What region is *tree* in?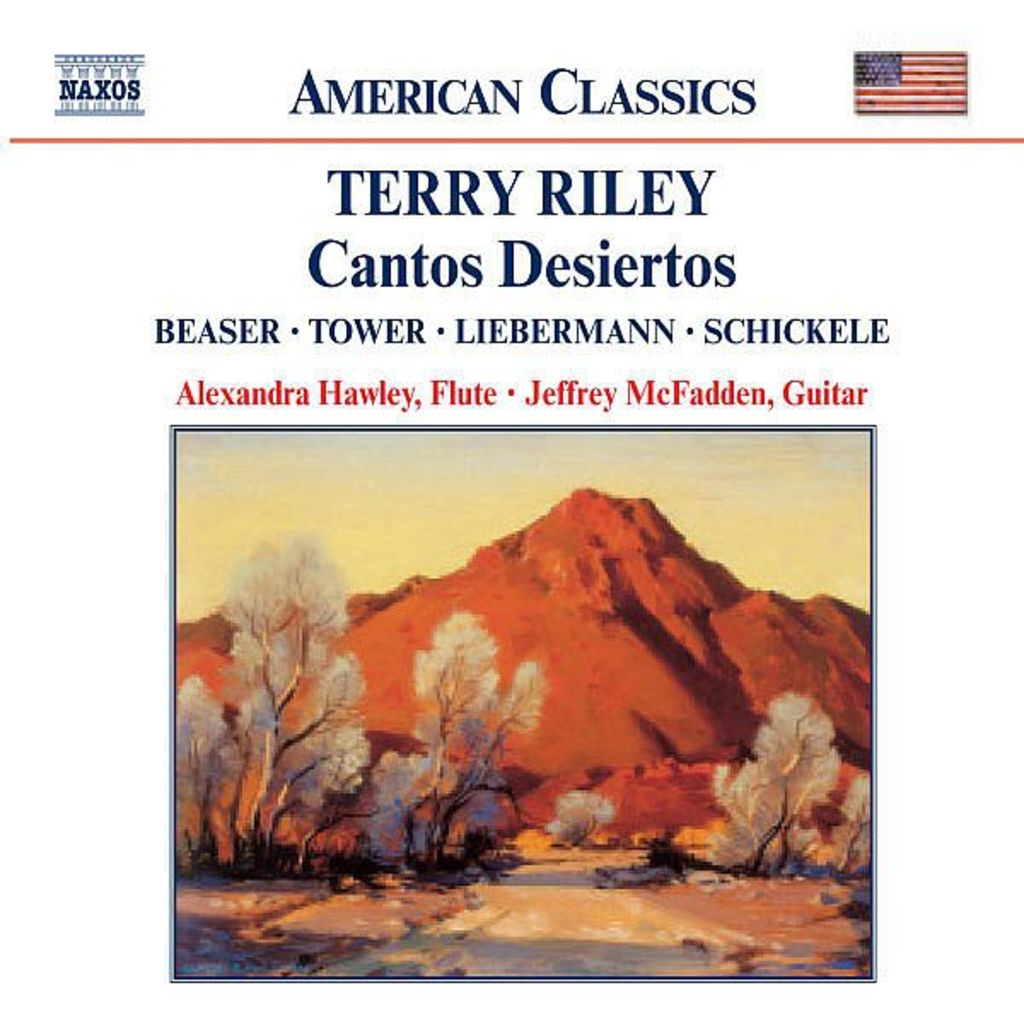
box=[230, 558, 331, 778].
